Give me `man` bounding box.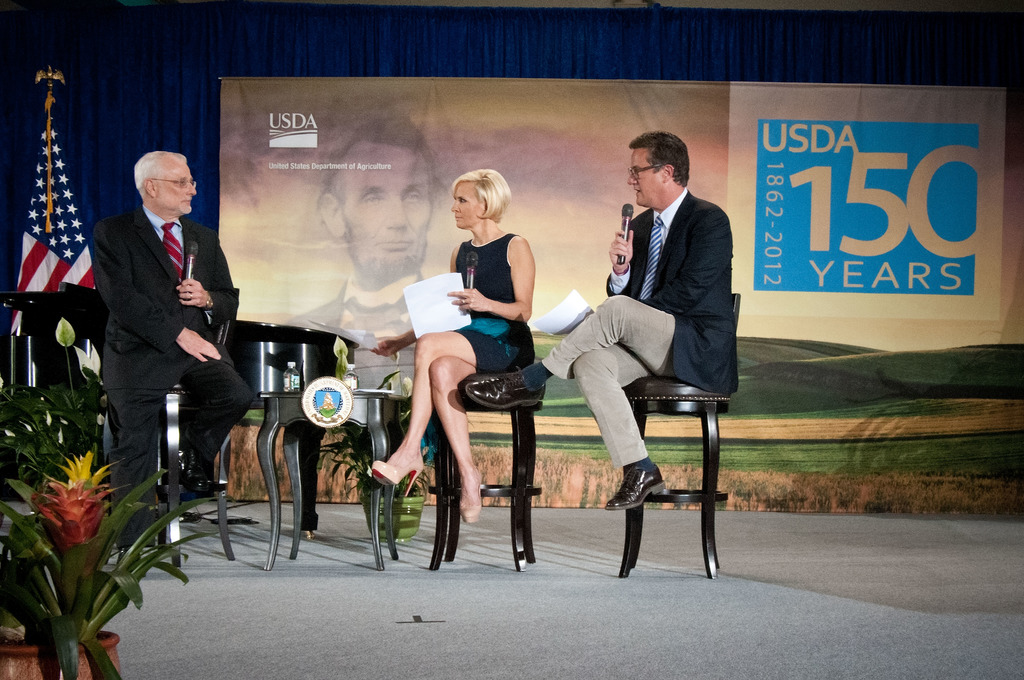
detection(284, 111, 447, 350).
